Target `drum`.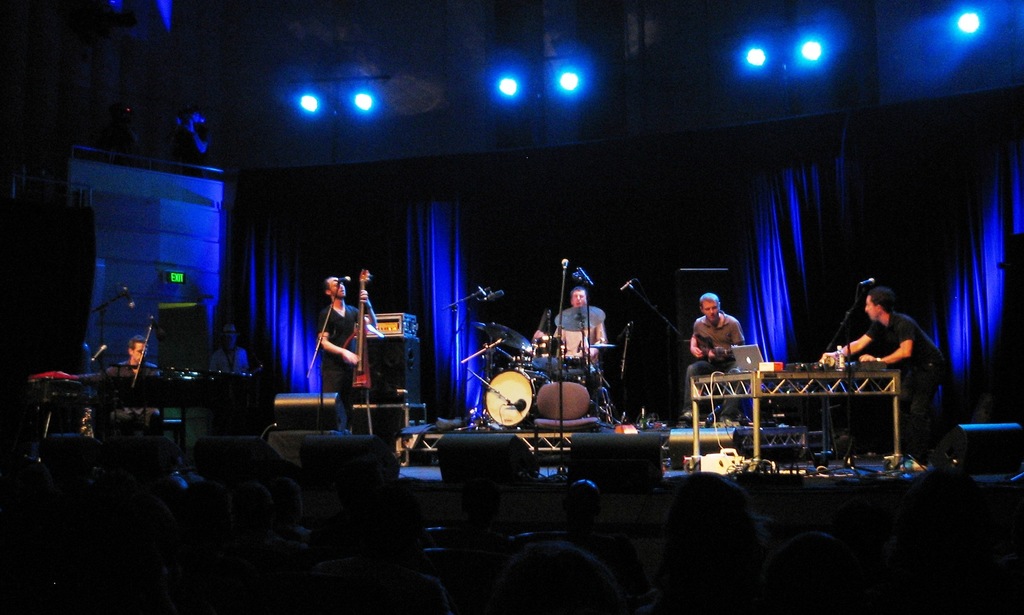
Target region: <bbox>557, 352, 593, 377</bbox>.
